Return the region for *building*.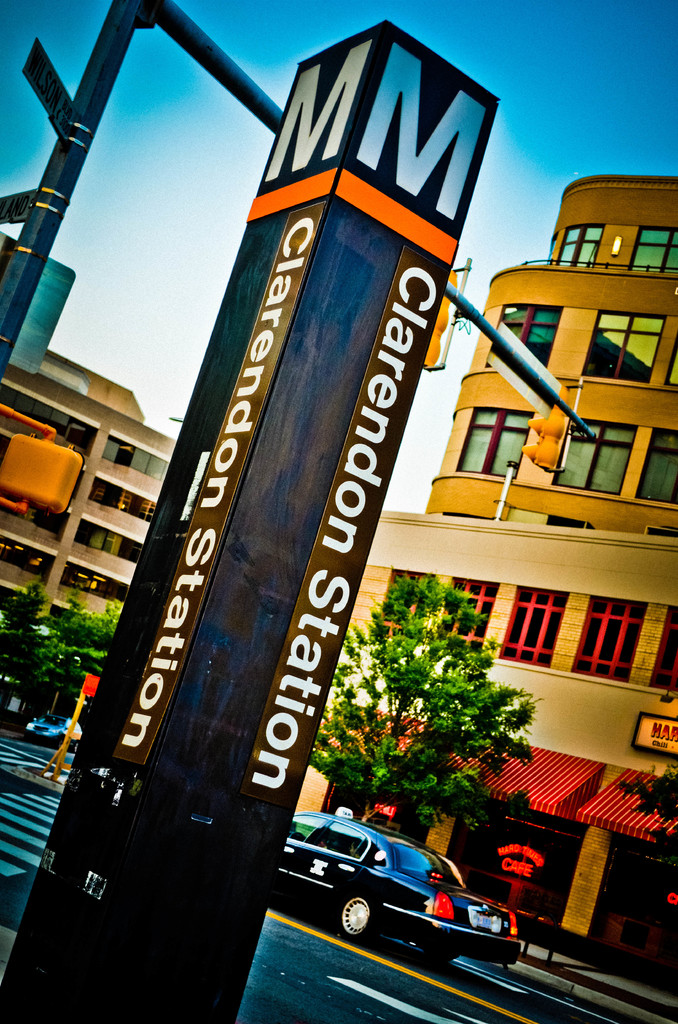
0, 353, 181, 618.
